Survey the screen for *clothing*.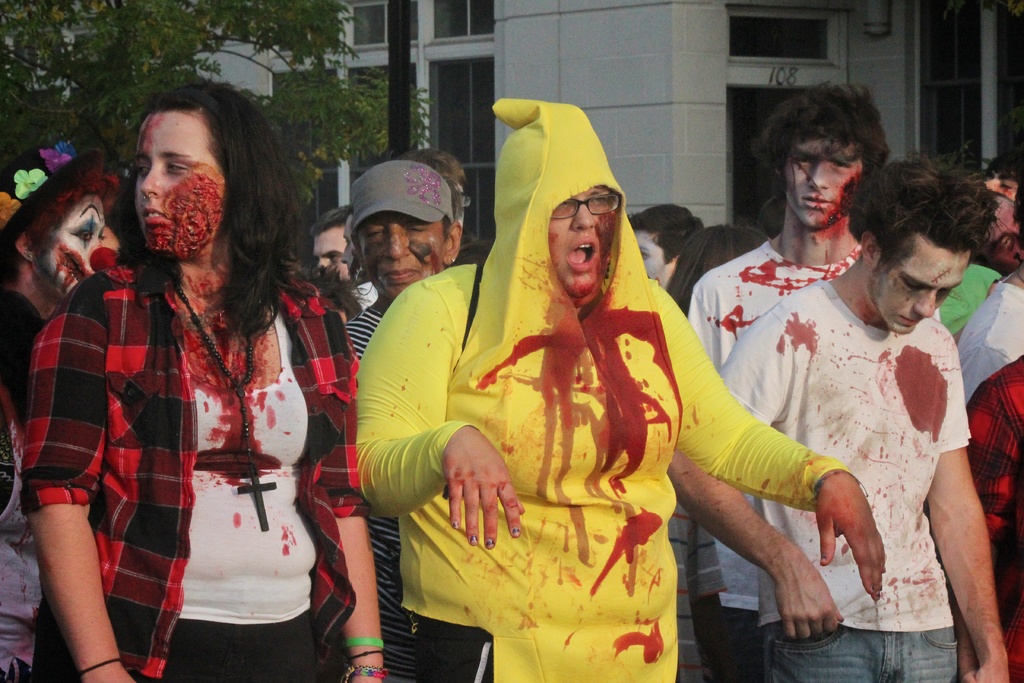
Survey found: Rect(29, 256, 360, 682).
